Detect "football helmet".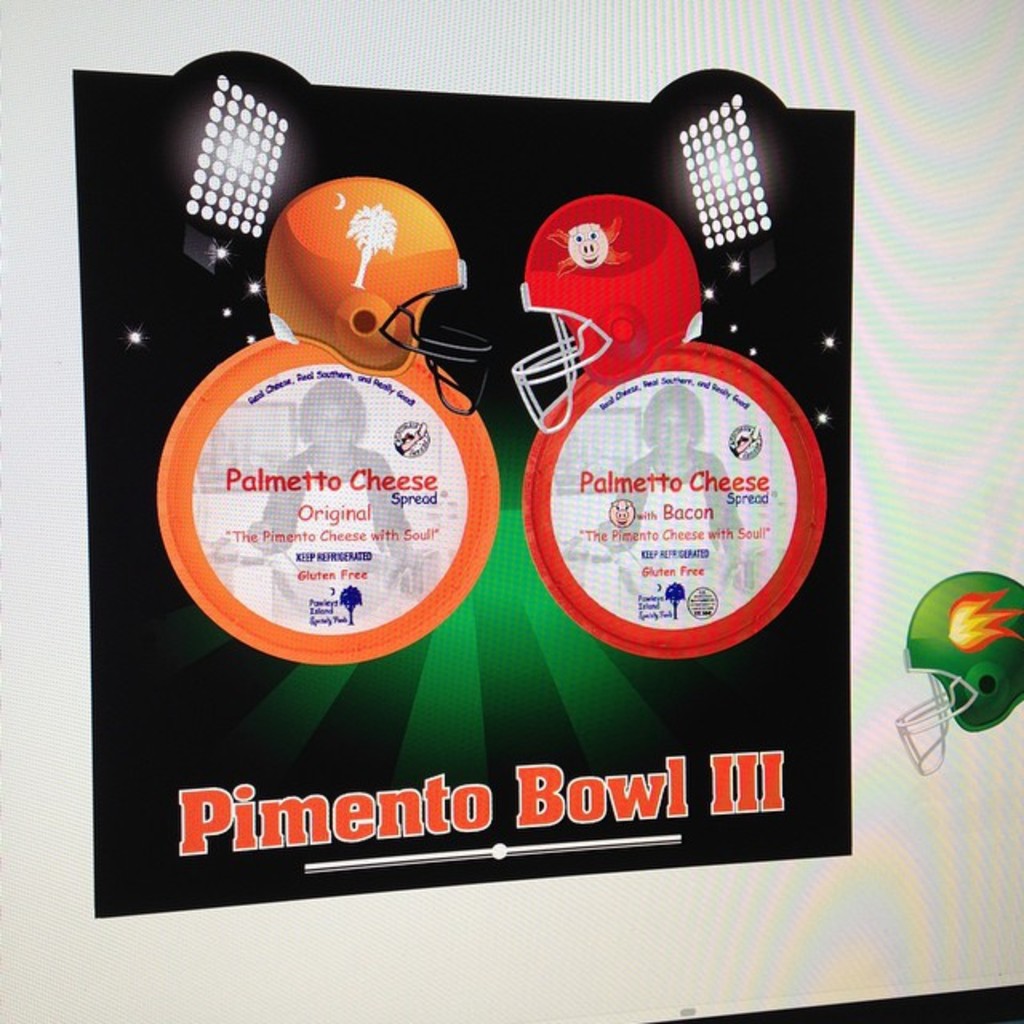
Detected at region(261, 171, 501, 389).
